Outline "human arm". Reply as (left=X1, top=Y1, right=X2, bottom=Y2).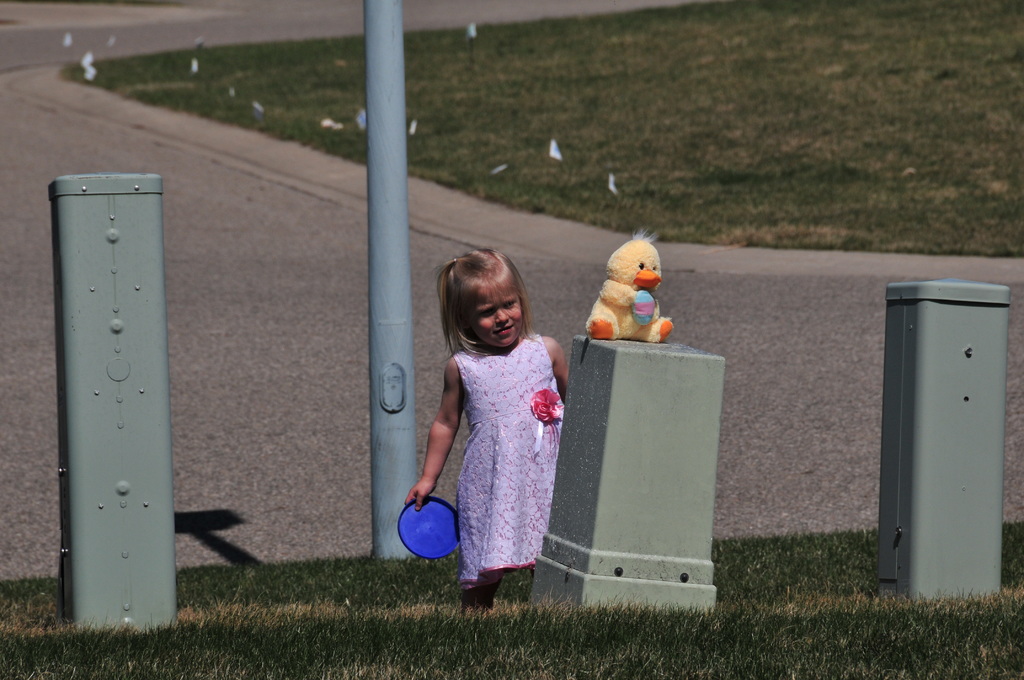
(left=415, top=362, right=466, bottom=508).
